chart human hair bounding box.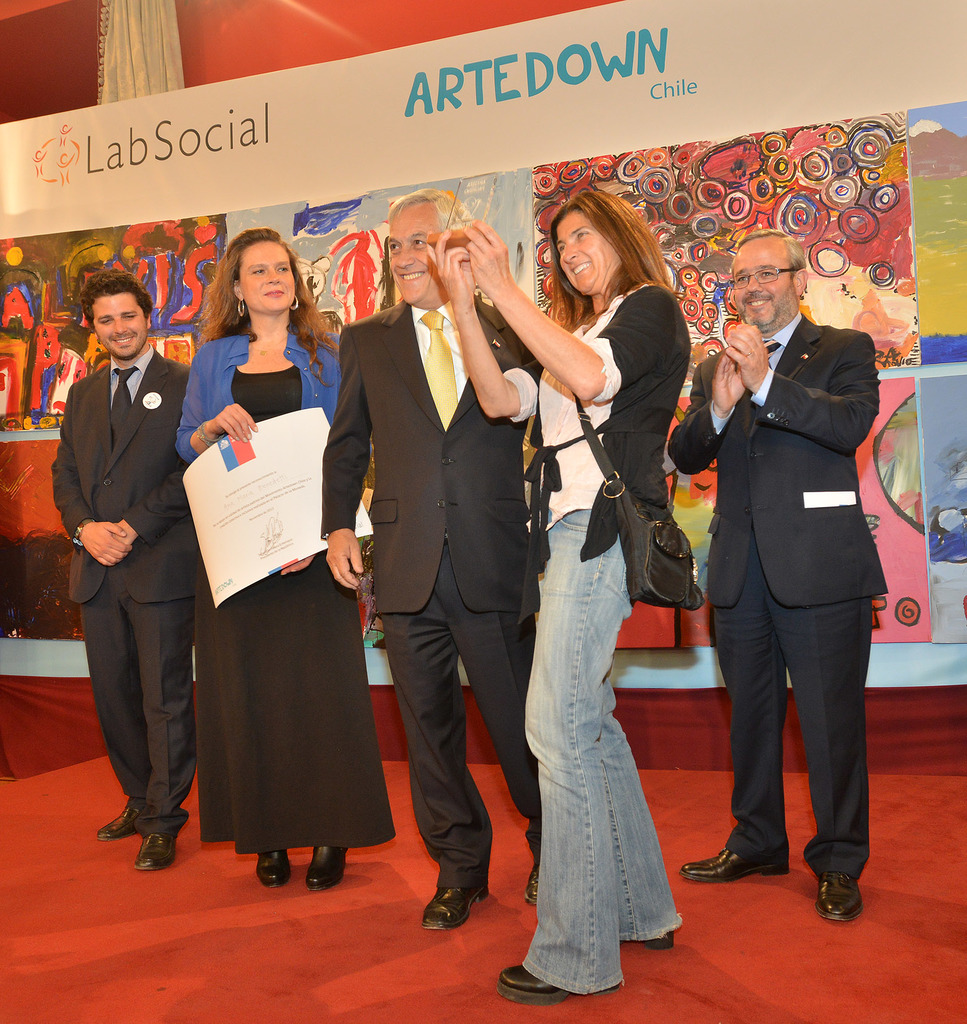
Charted: <bbox>735, 225, 804, 311</bbox>.
